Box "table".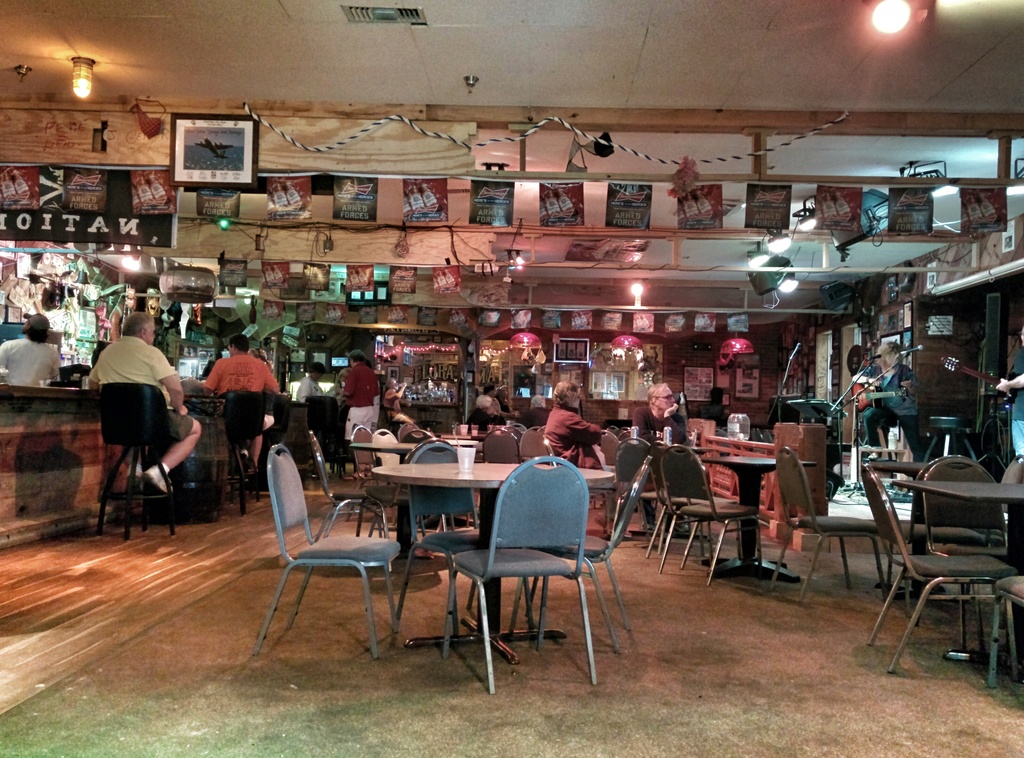
BBox(701, 457, 820, 581).
